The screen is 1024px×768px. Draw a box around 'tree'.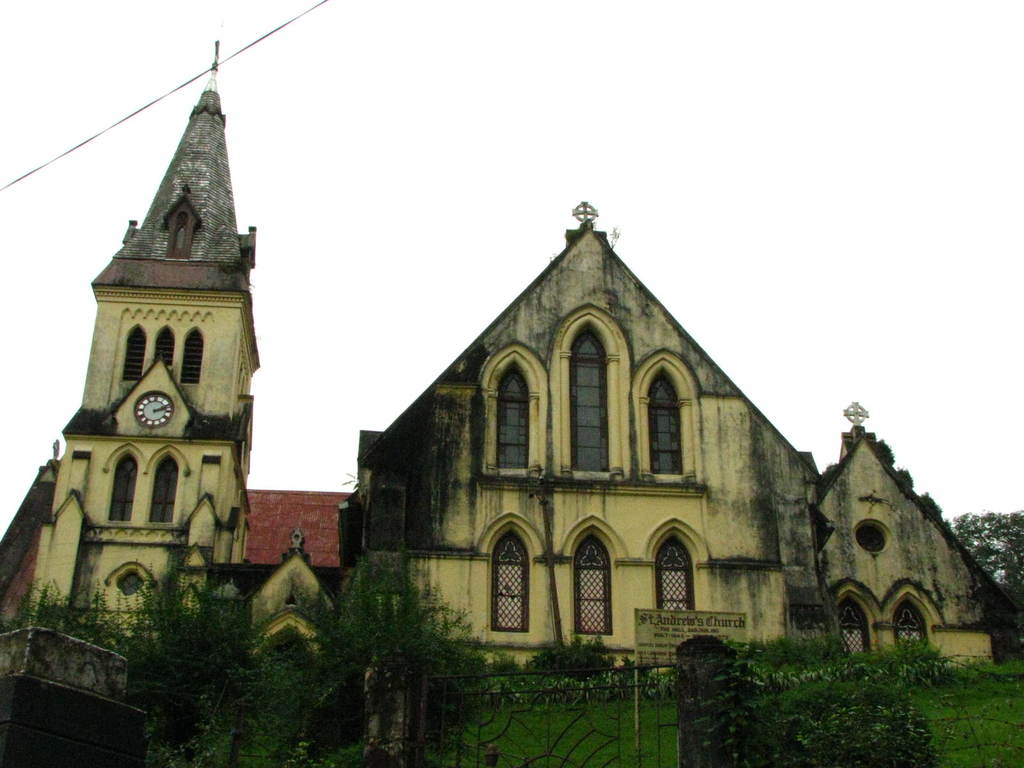
(left=17, top=553, right=511, bottom=767).
